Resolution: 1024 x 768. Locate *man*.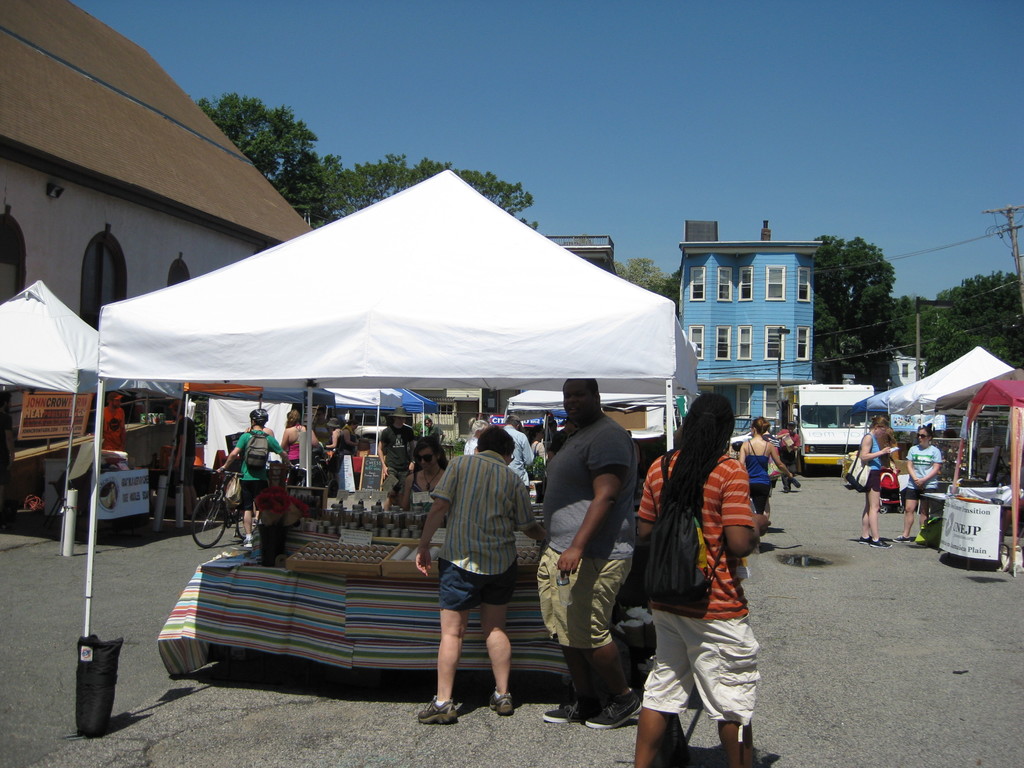
[535,376,645,723].
